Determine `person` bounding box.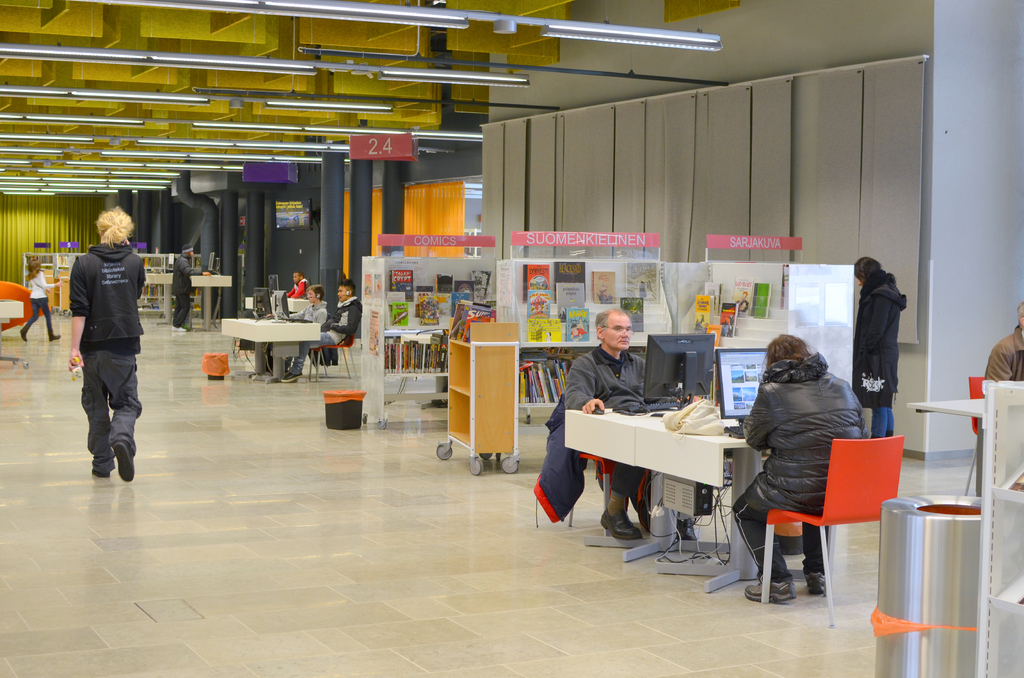
Determined: region(983, 301, 1023, 397).
